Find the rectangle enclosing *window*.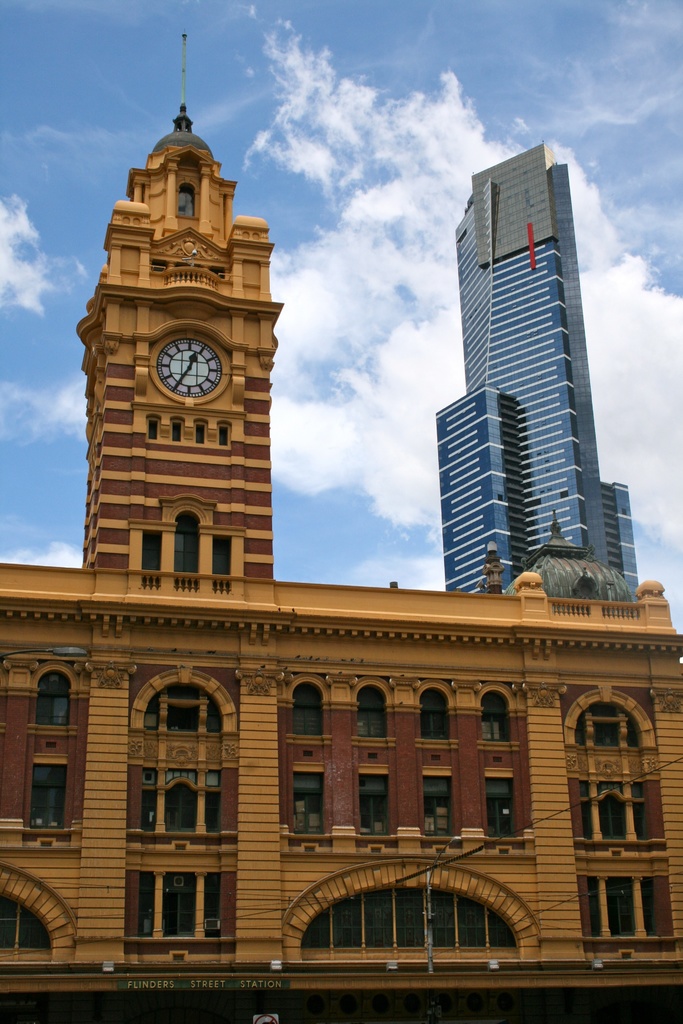
BBox(349, 684, 384, 737).
